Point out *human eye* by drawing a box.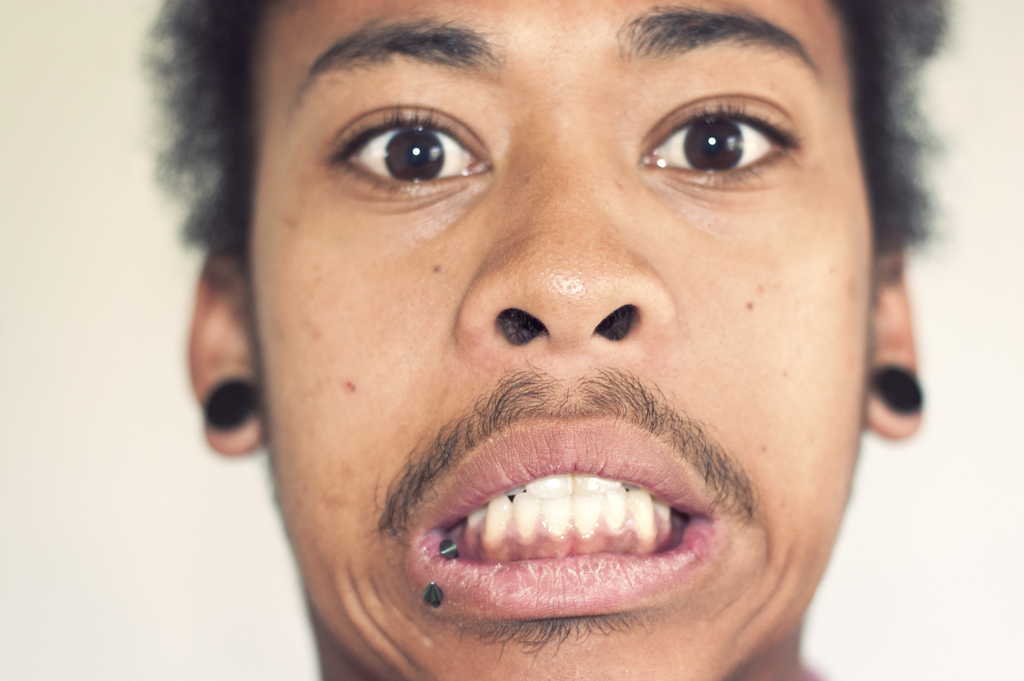
bbox(639, 93, 799, 194).
